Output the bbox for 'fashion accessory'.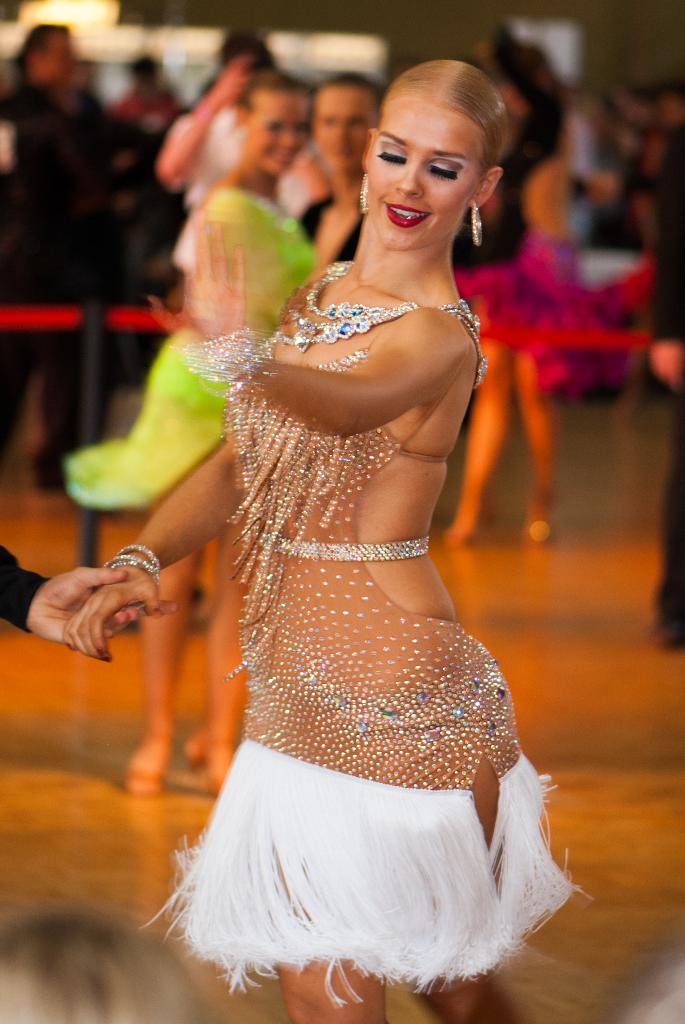
crop(168, 324, 273, 388).
